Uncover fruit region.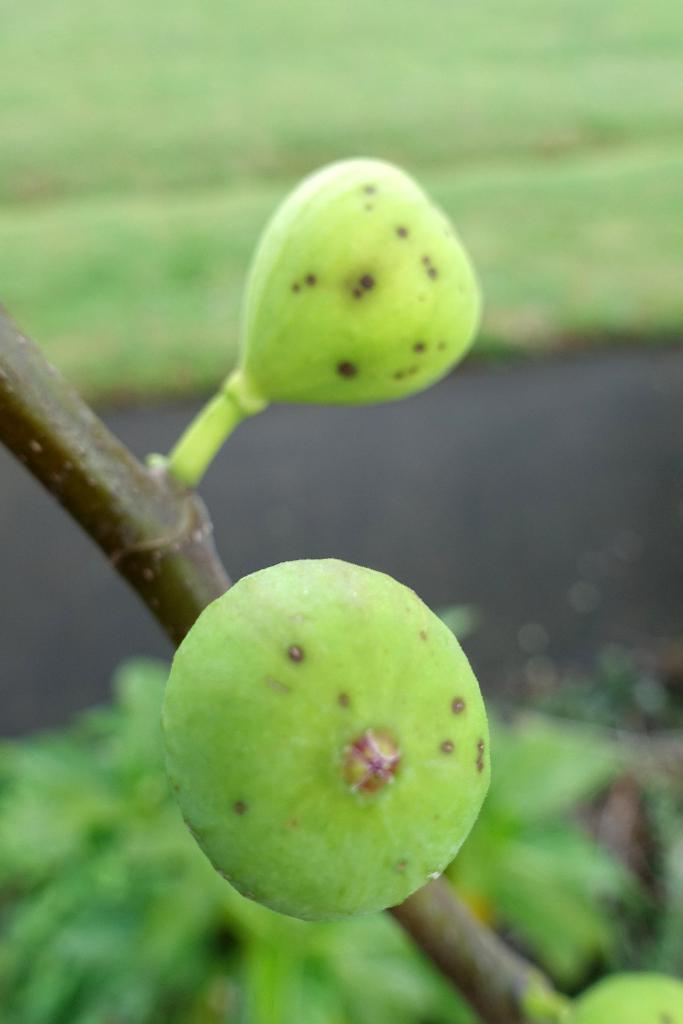
Uncovered: locate(161, 558, 490, 924).
